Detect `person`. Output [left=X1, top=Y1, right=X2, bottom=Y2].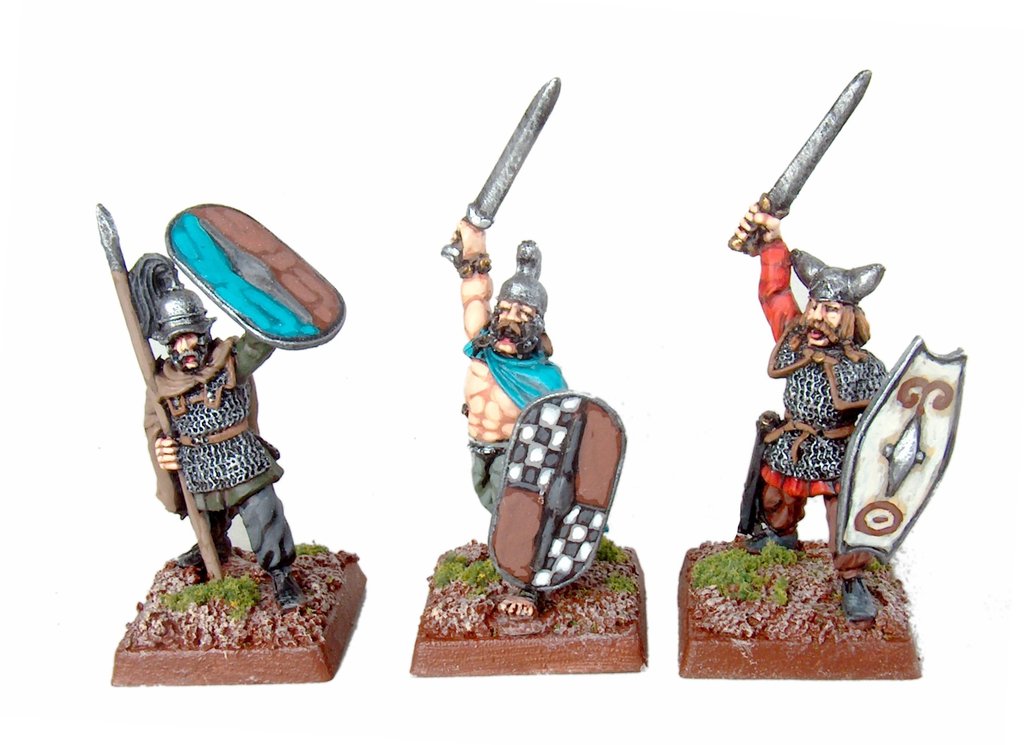
[left=455, top=217, right=568, bottom=622].
